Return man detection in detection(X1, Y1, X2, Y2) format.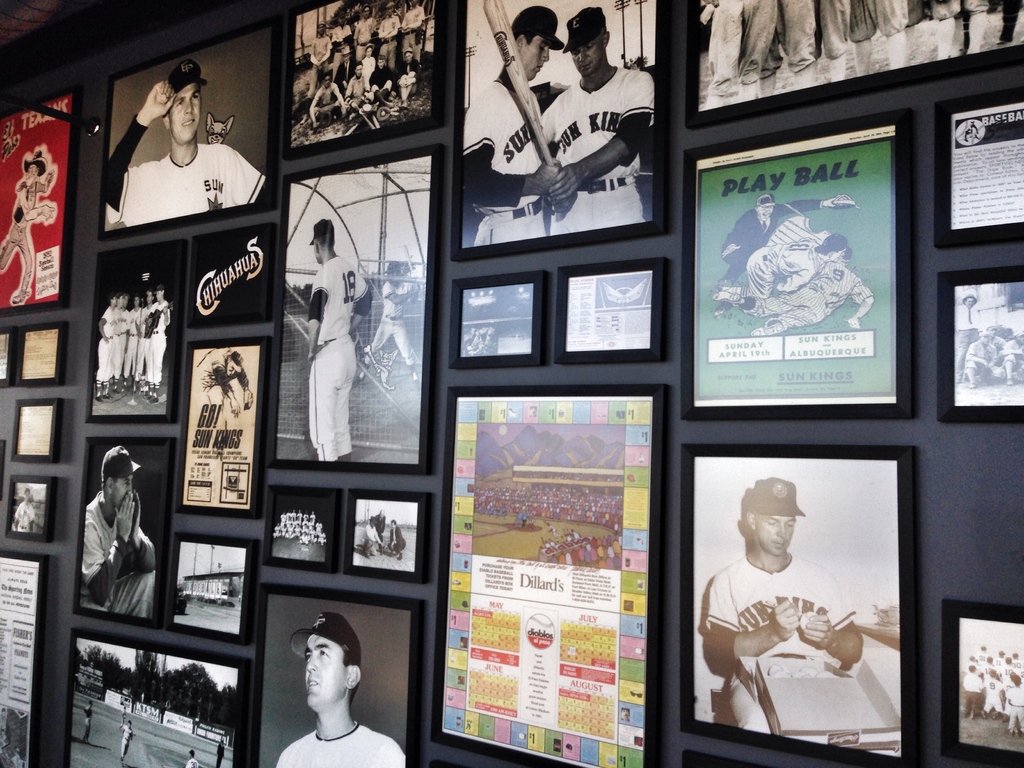
detection(307, 213, 376, 468).
